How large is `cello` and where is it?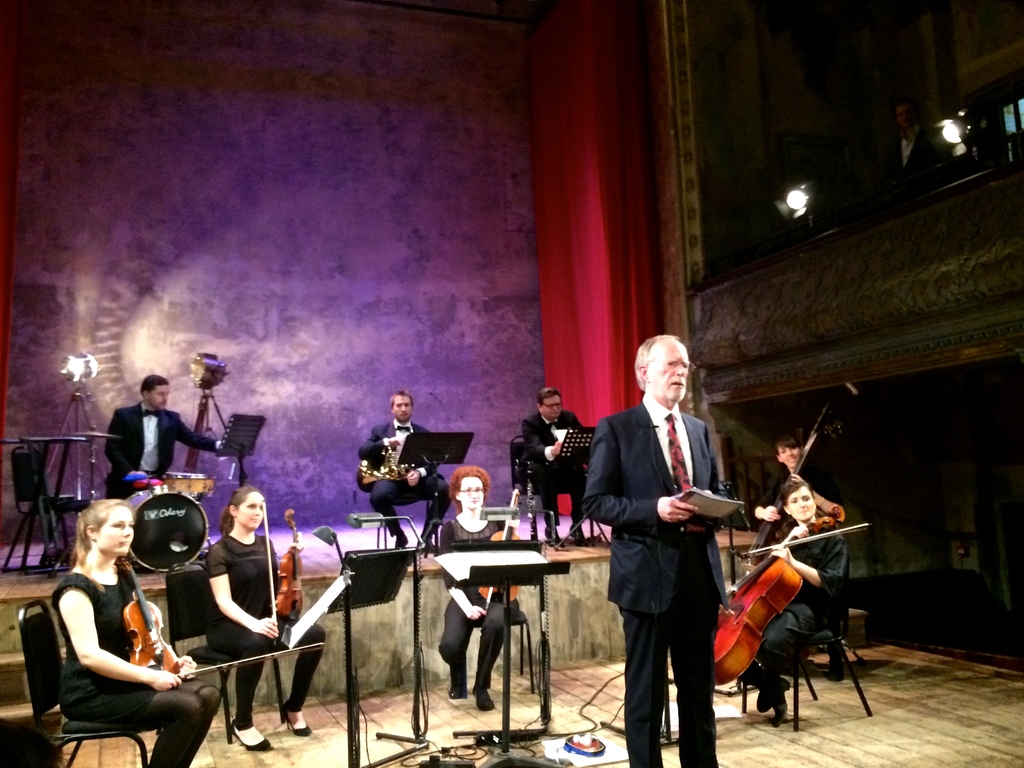
Bounding box: {"left": 266, "top": 501, "right": 304, "bottom": 646}.
